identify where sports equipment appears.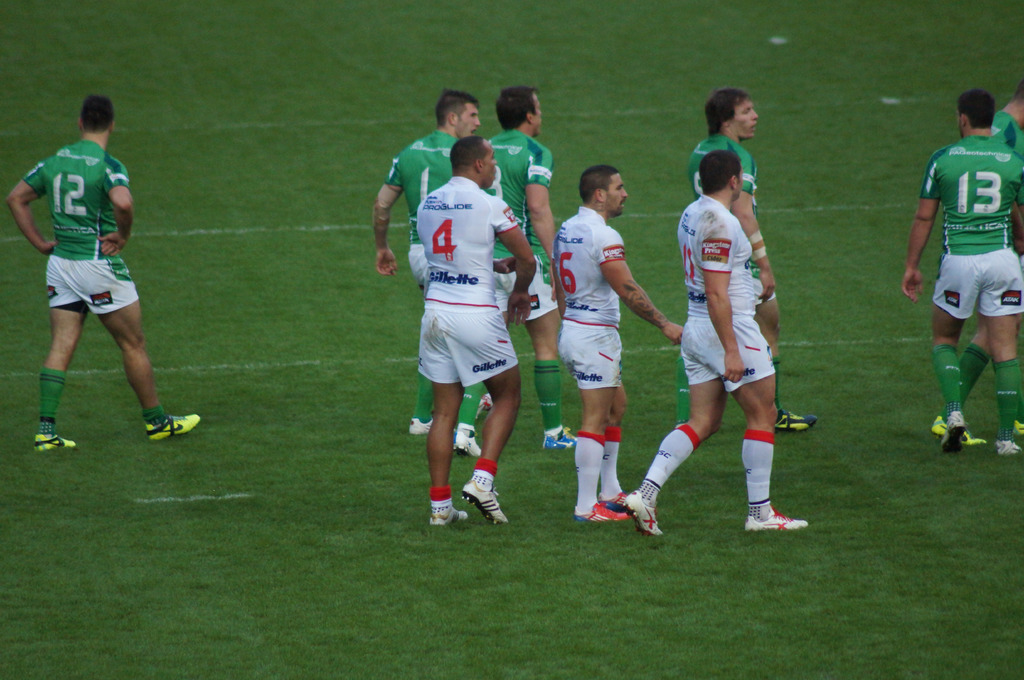
Appears at x1=940 y1=417 x2=966 y2=452.
